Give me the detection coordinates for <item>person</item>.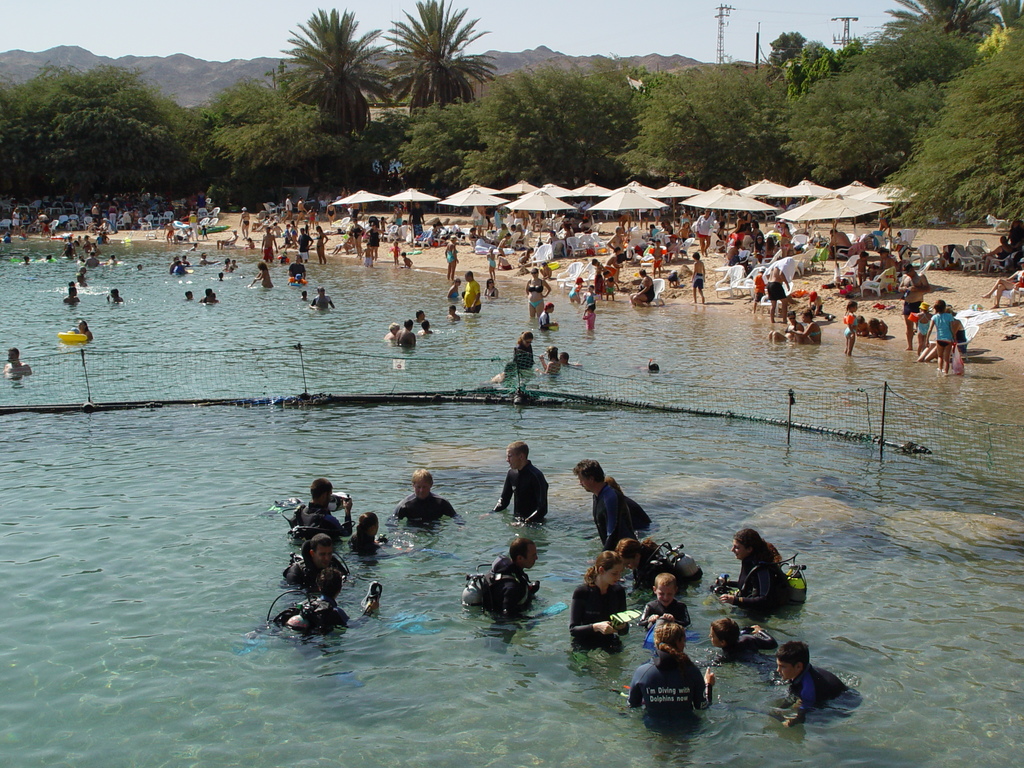
<bbox>543, 349, 559, 372</bbox>.
